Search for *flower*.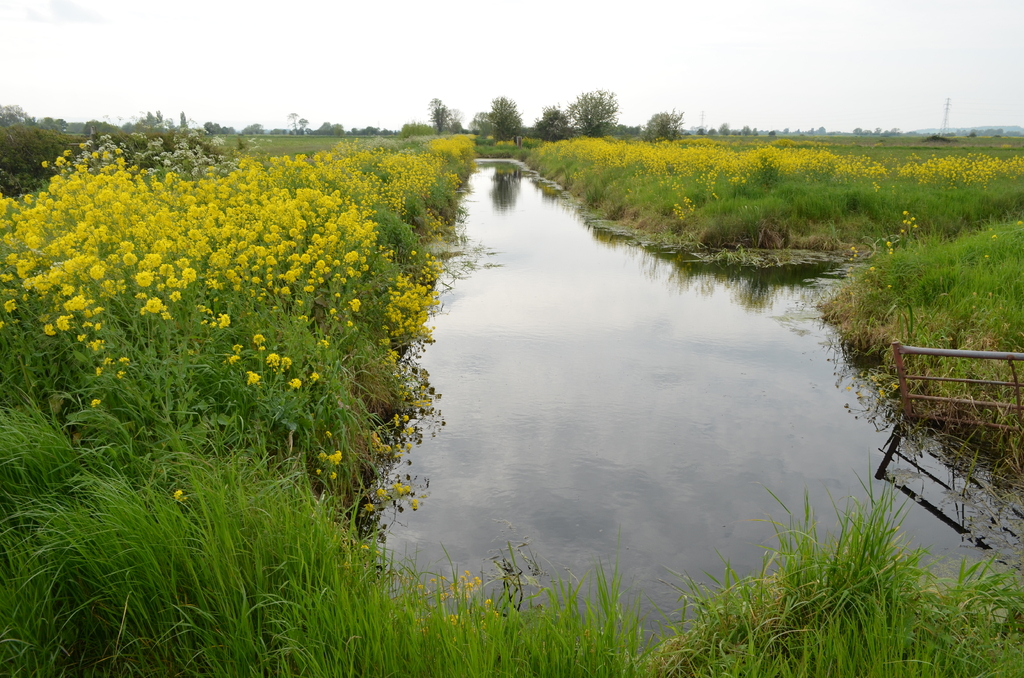
Found at box=[144, 297, 165, 314].
